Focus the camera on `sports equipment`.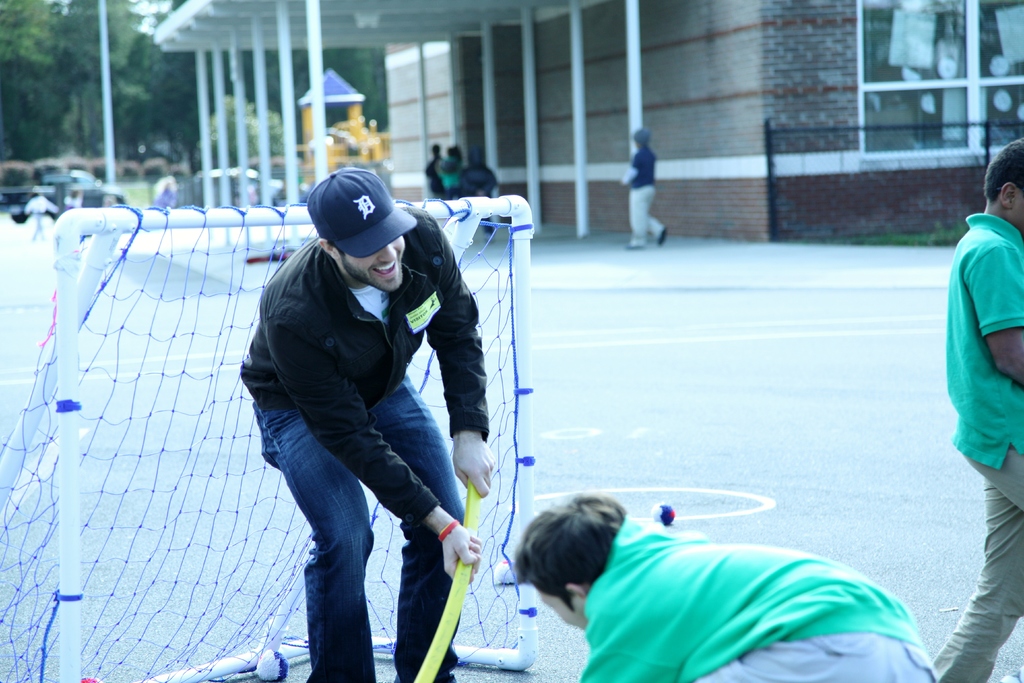
Focus region: <region>0, 204, 534, 682</region>.
